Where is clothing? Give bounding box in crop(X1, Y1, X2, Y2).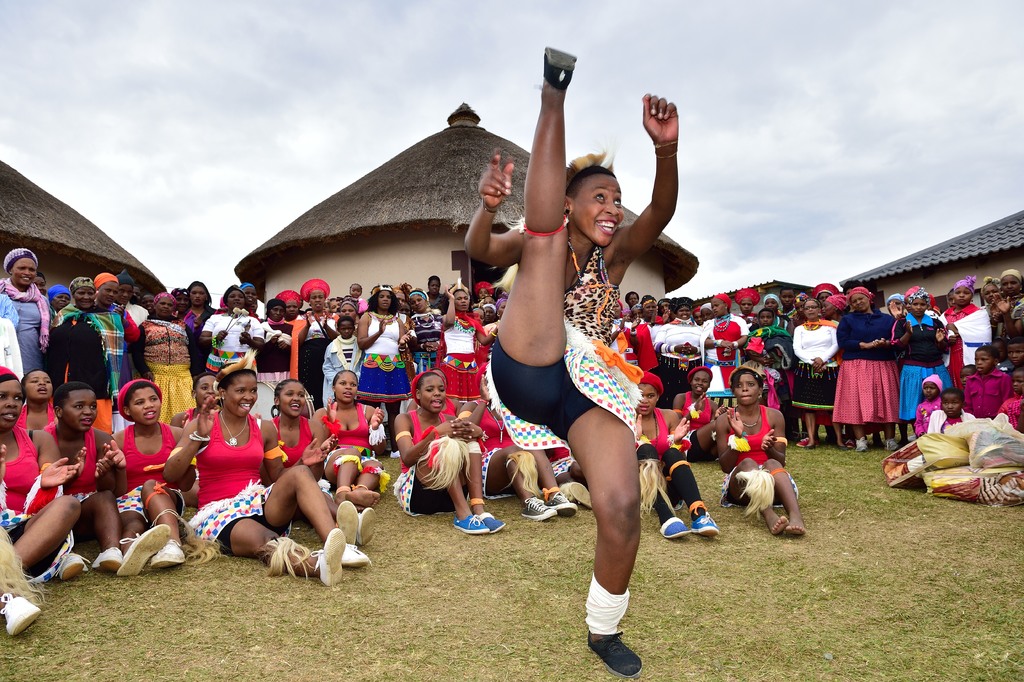
crop(125, 420, 195, 531).
